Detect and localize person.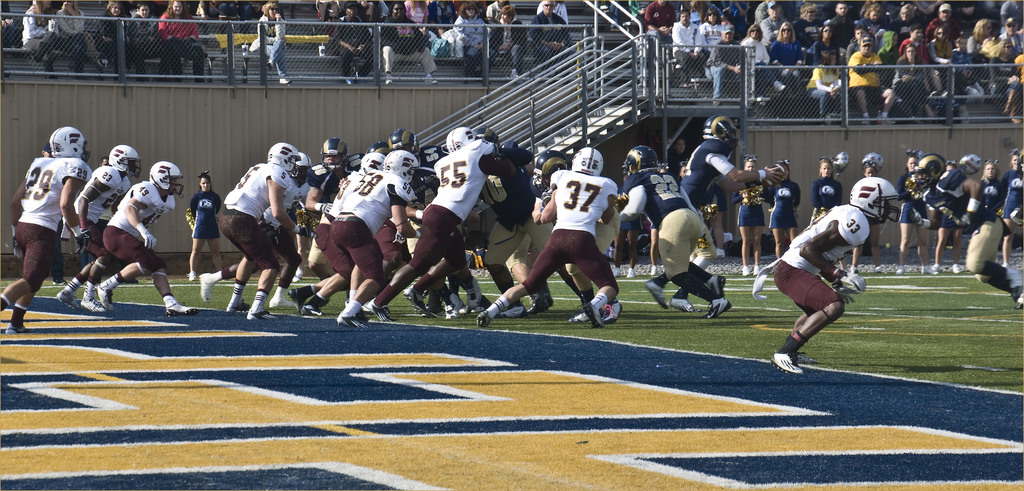
Localized at (524,0,573,63).
